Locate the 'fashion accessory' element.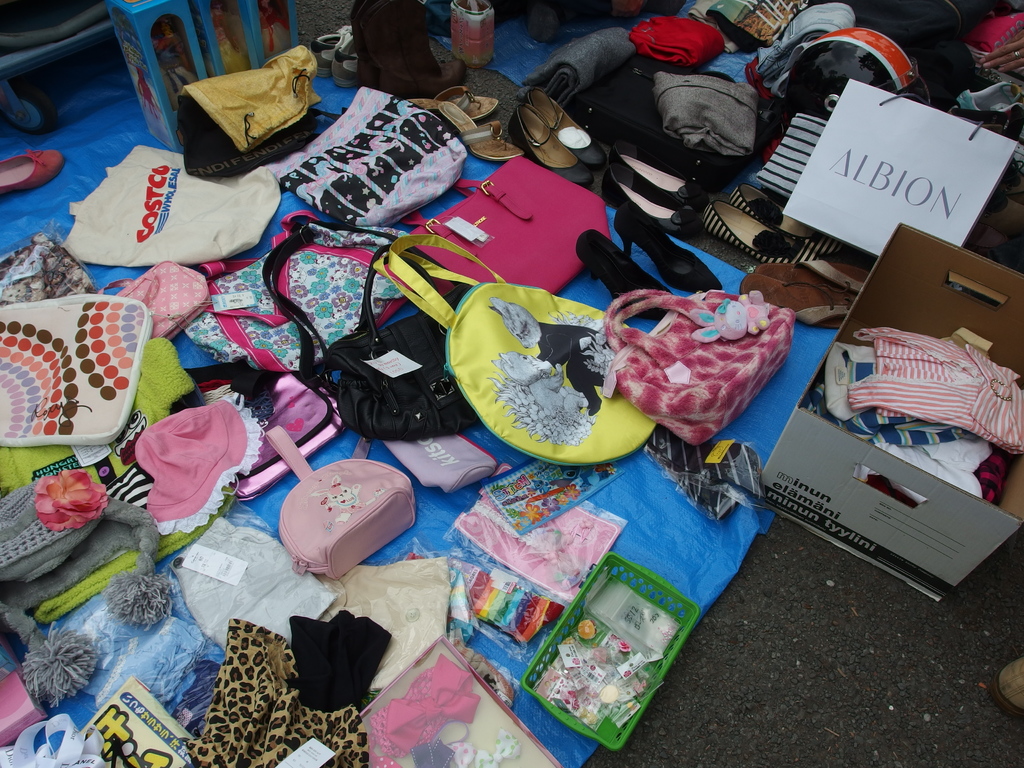
Element bbox: select_region(608, 206, 722, 285).
